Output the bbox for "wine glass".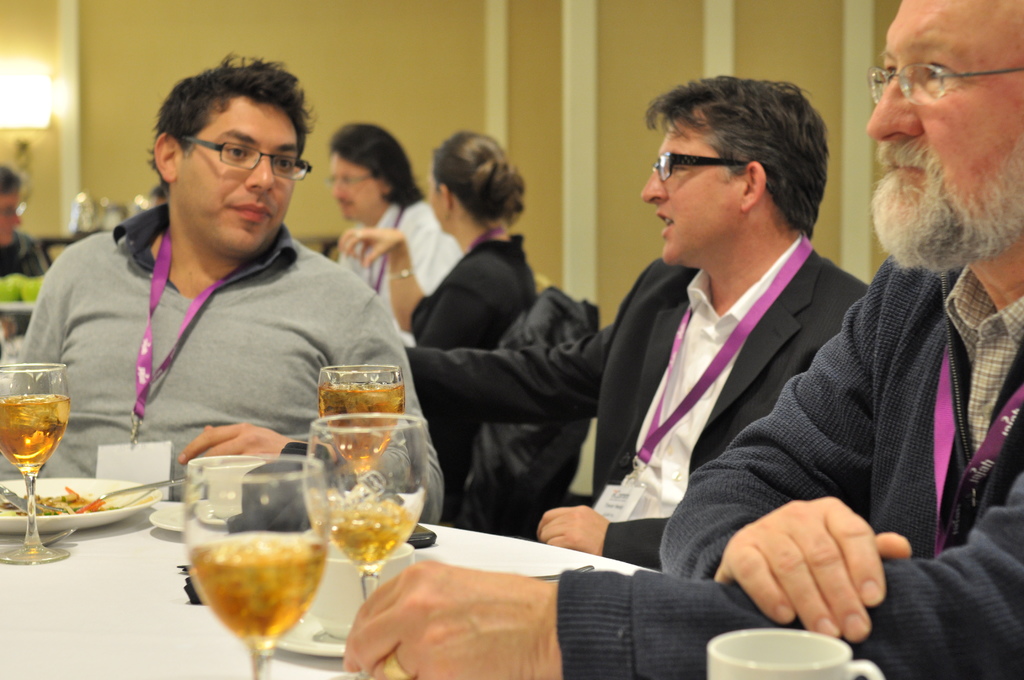
{"x1": 299, "y1": 414, "x2": 430, "y2": 602}.
